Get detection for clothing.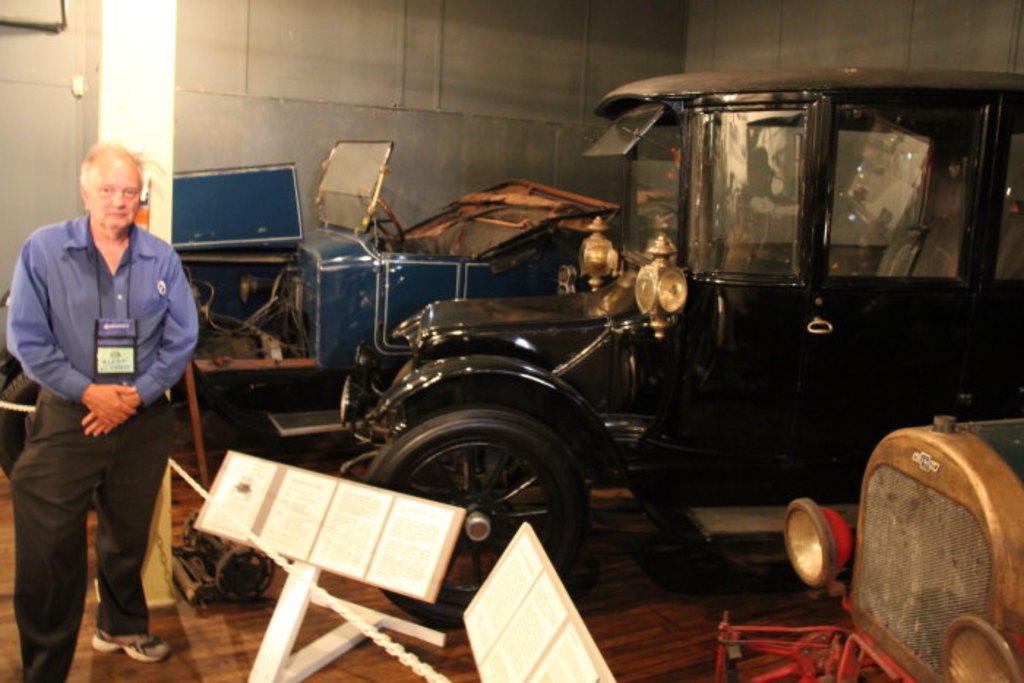
Detection: l=6, t=145, r=196, b=646.
